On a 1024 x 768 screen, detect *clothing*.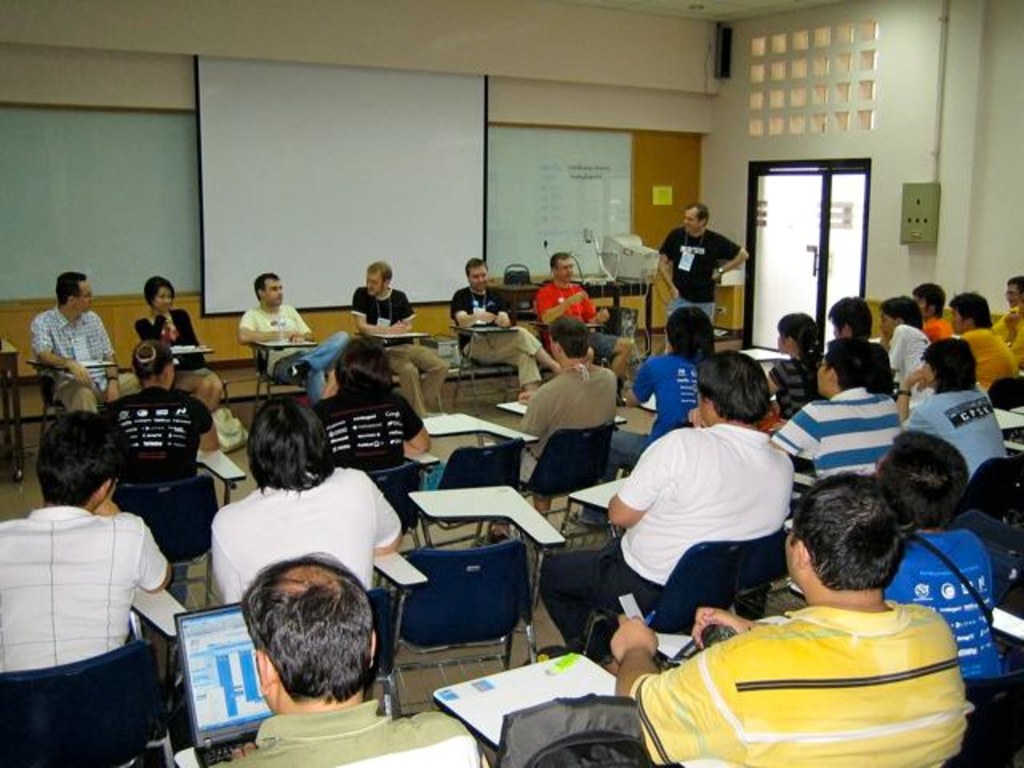
878,325,926,389.
